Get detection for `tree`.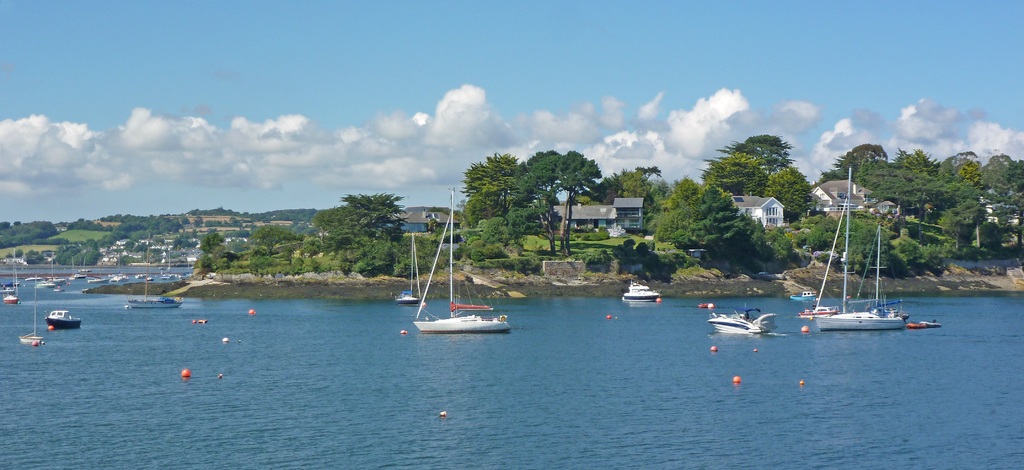
Detection: crop(195, 250, 210, 270).
